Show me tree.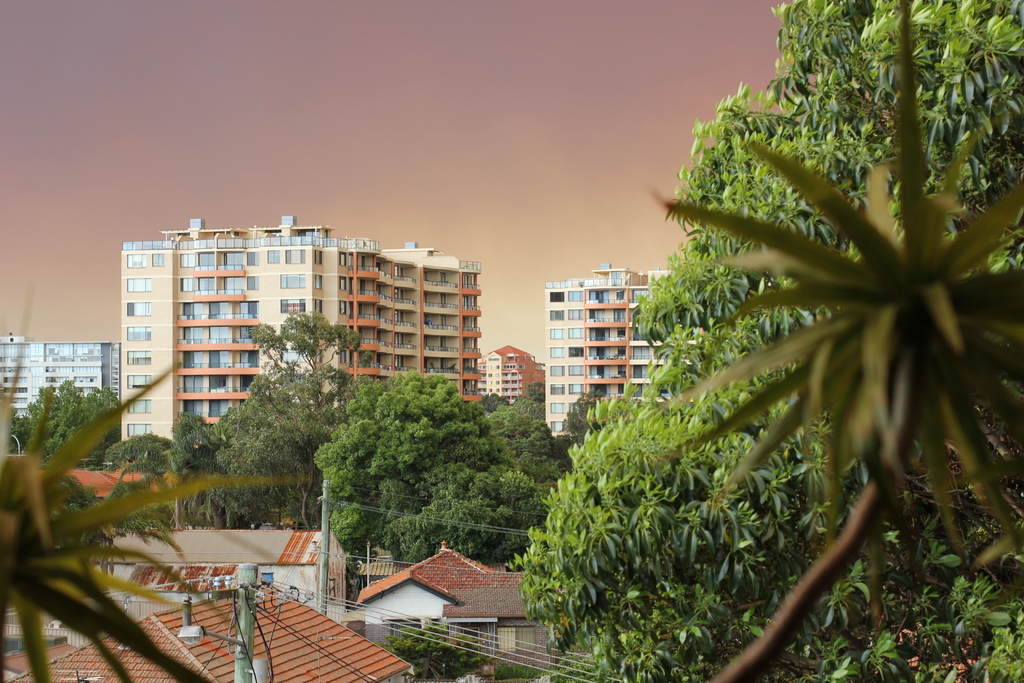
tree is here: [x1=0, y1=377, x2=140, y2=477].
